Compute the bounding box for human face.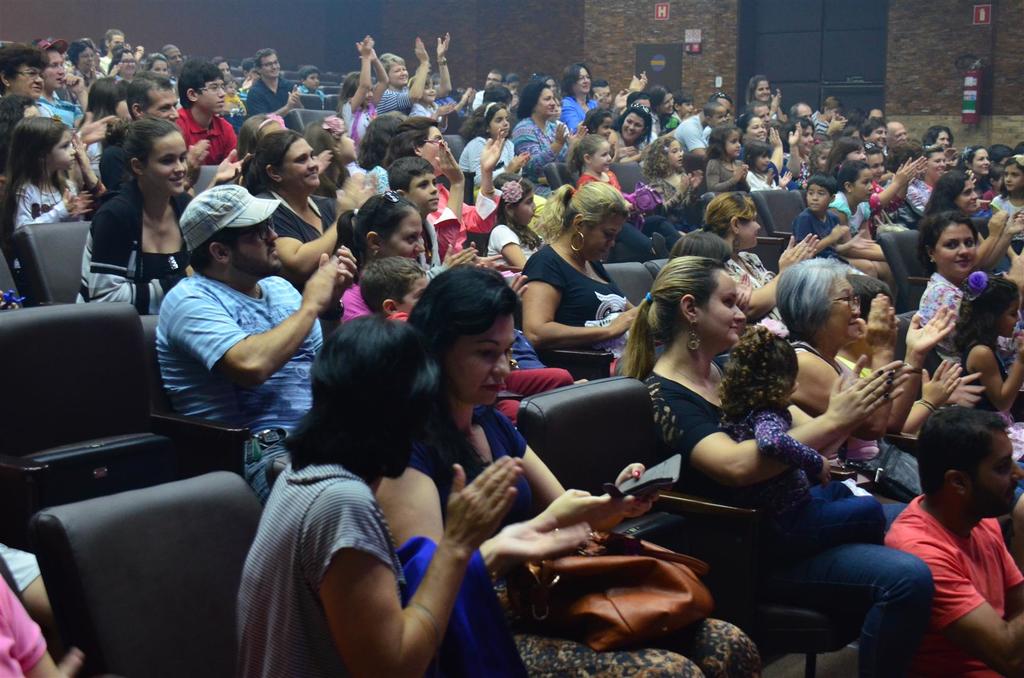
(712, 105, 726, 123).
